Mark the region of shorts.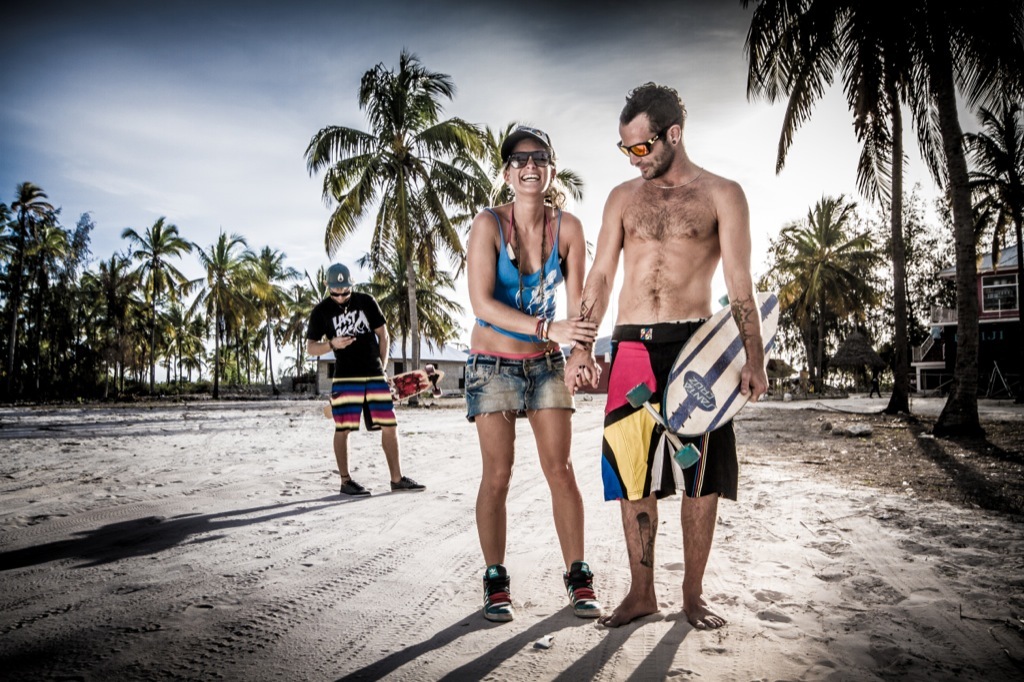
Region: 465,362,580,421.
